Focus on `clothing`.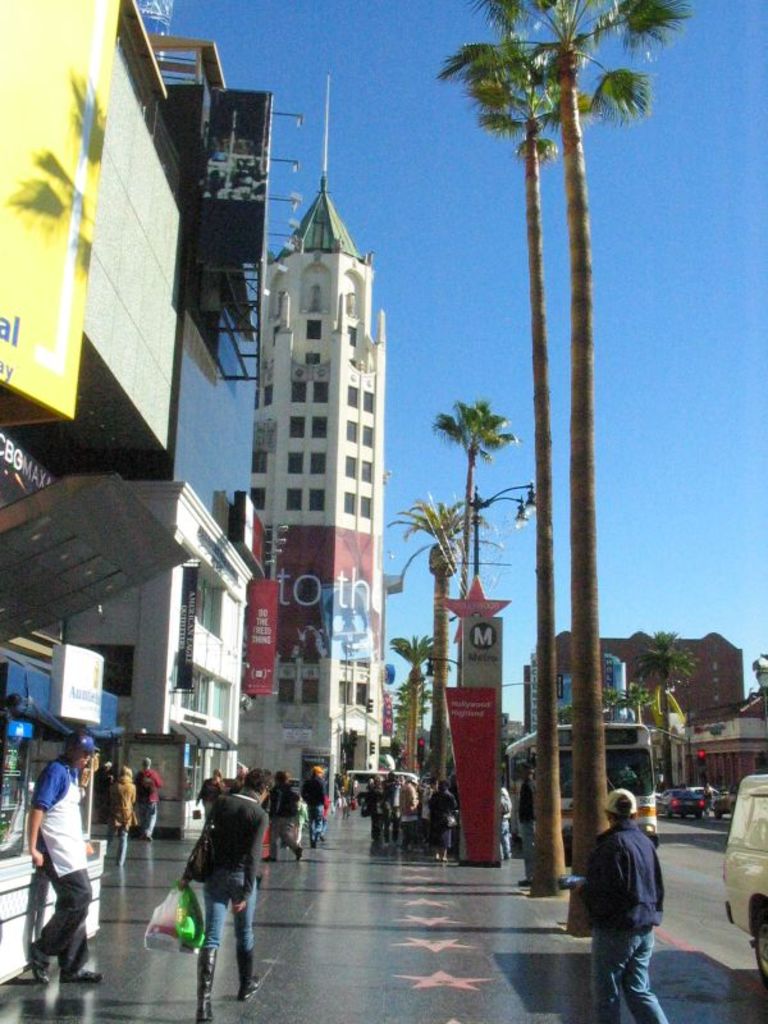
Focused at <bbox>402, 785, 419, 831</bbox>.
